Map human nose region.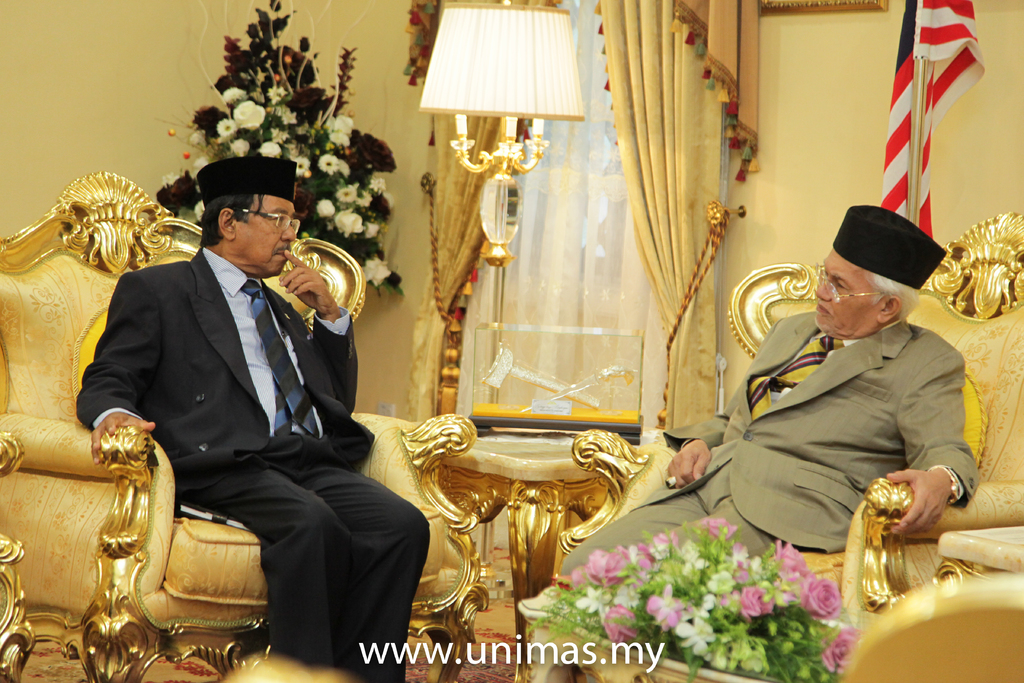
Mapped to BBox(811, 277, 832, 306).
